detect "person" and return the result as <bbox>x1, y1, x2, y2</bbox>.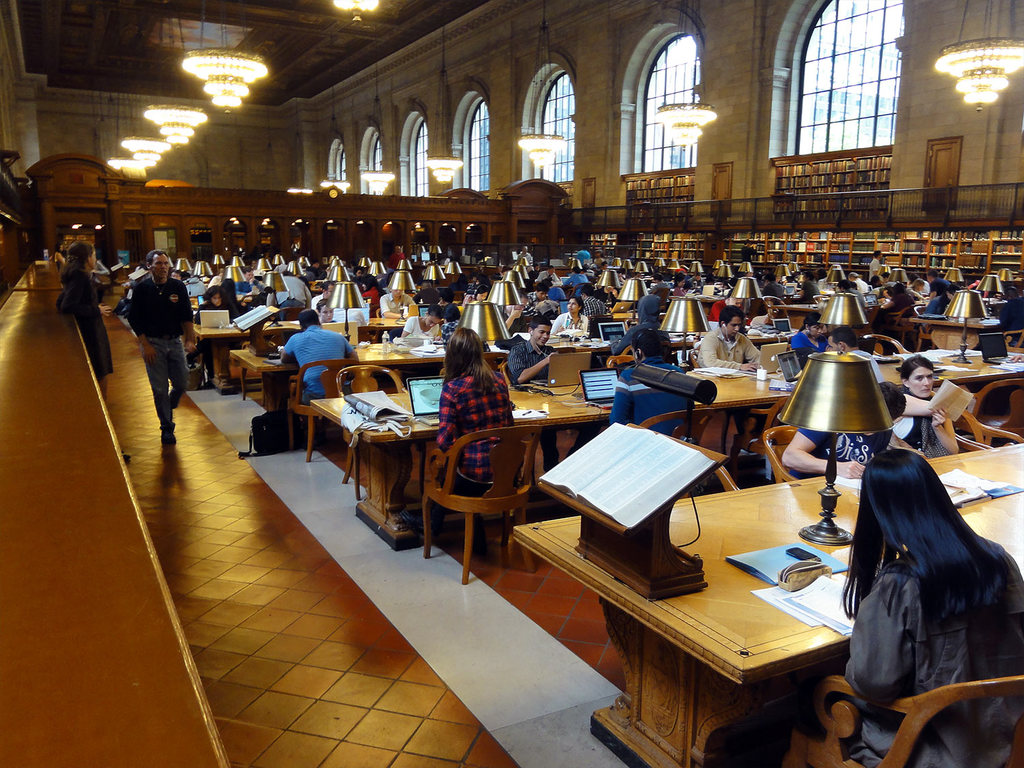
<bbox>701, 310, 767, 365</bbox>.
